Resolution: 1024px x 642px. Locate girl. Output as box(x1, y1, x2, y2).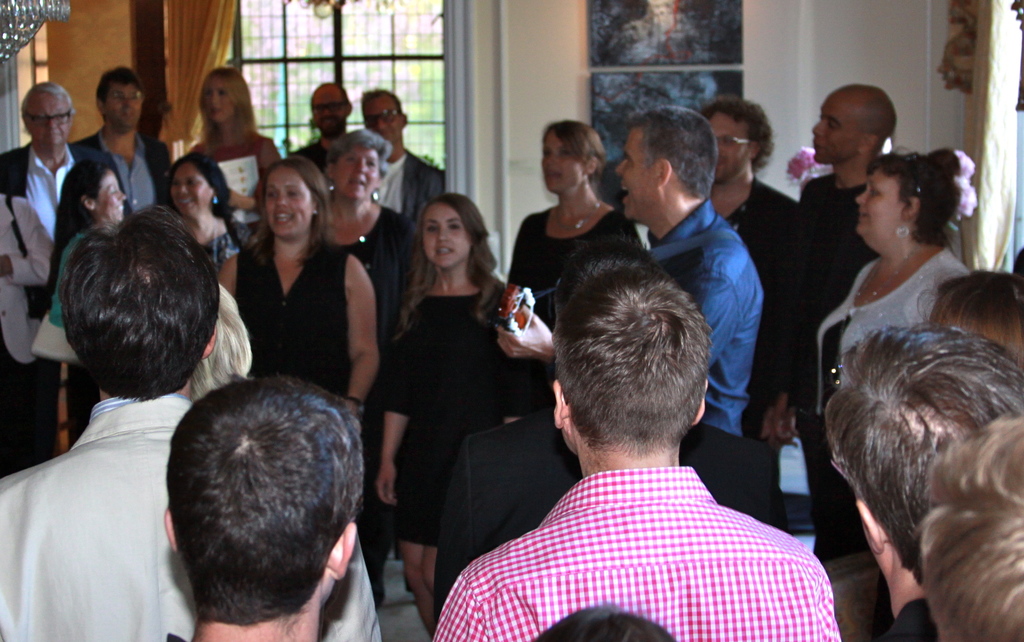
box(221, 154, 367, 385).
